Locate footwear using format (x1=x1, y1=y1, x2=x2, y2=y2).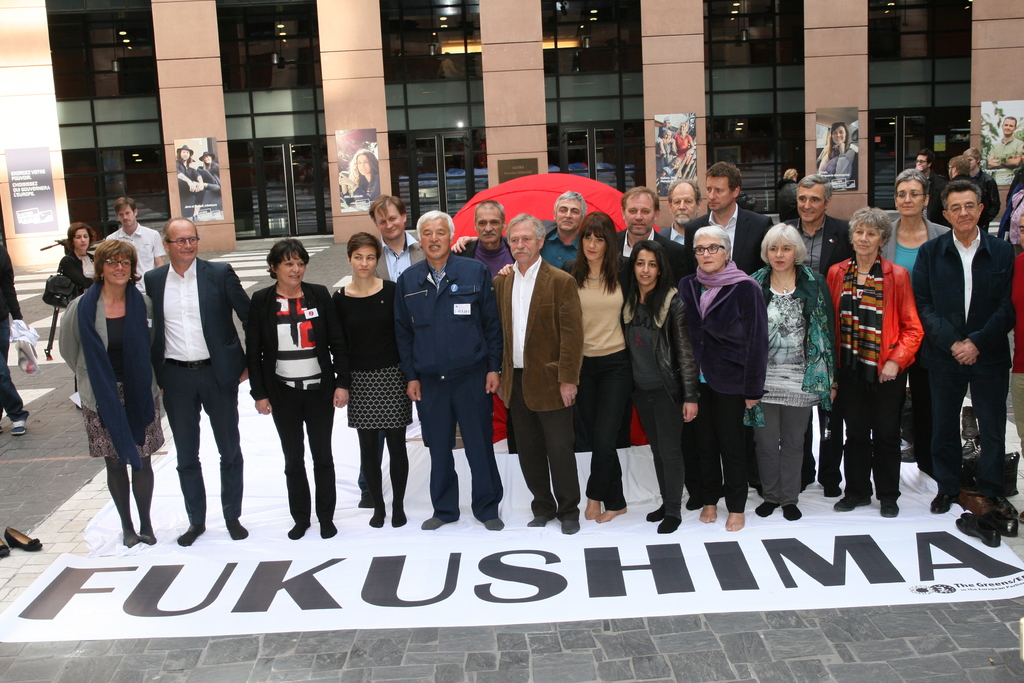
(x1=0, y1=541, x2=8, y2=557).
